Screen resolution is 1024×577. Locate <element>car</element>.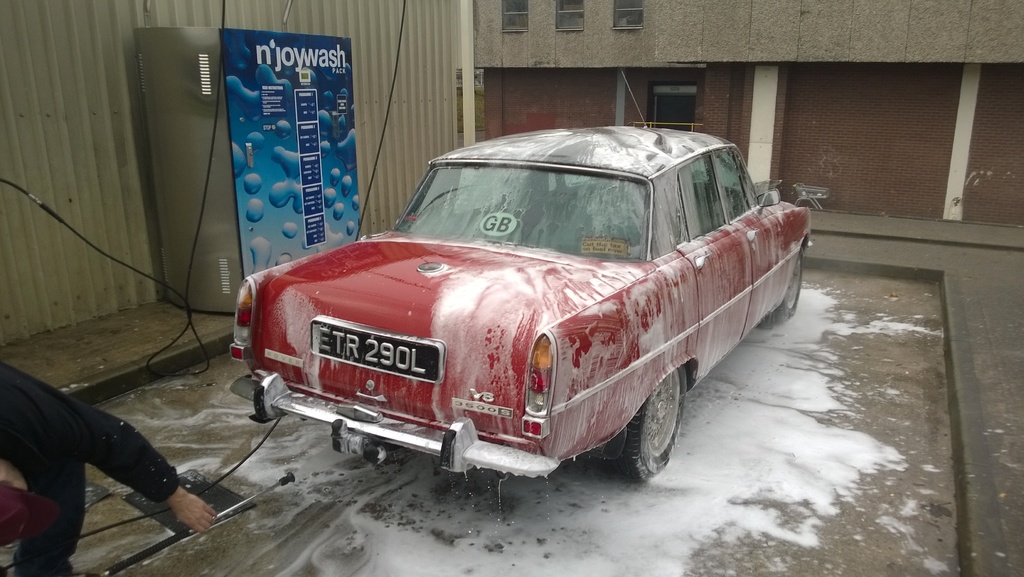
231 65 812 484.
